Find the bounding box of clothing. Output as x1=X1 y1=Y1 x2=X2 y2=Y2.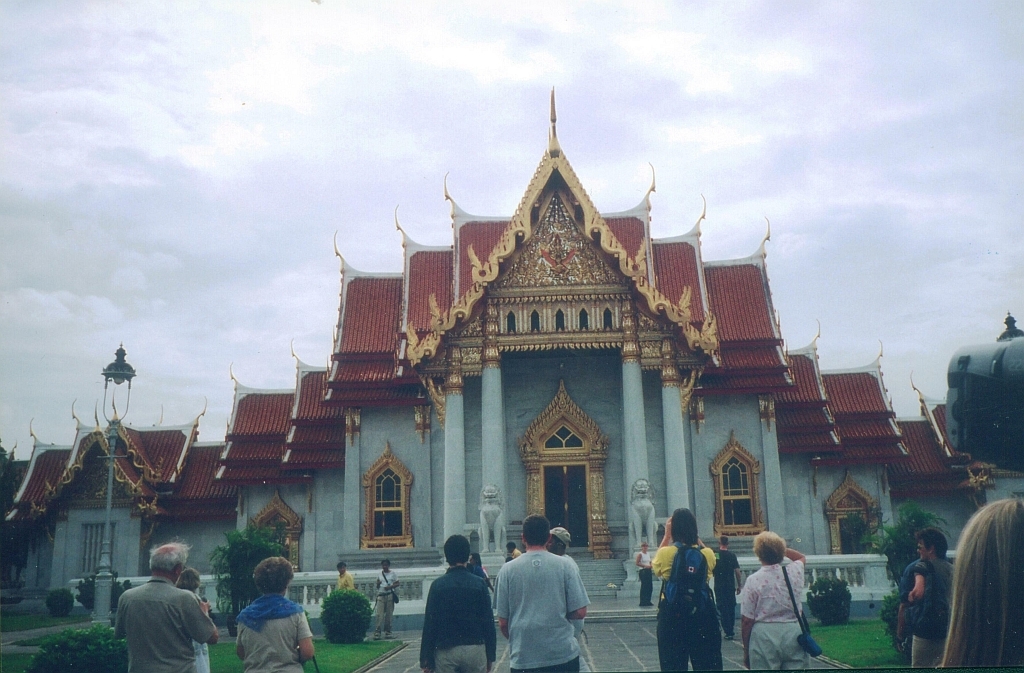
x1=332 y1=569 x2=356 y2=595.
